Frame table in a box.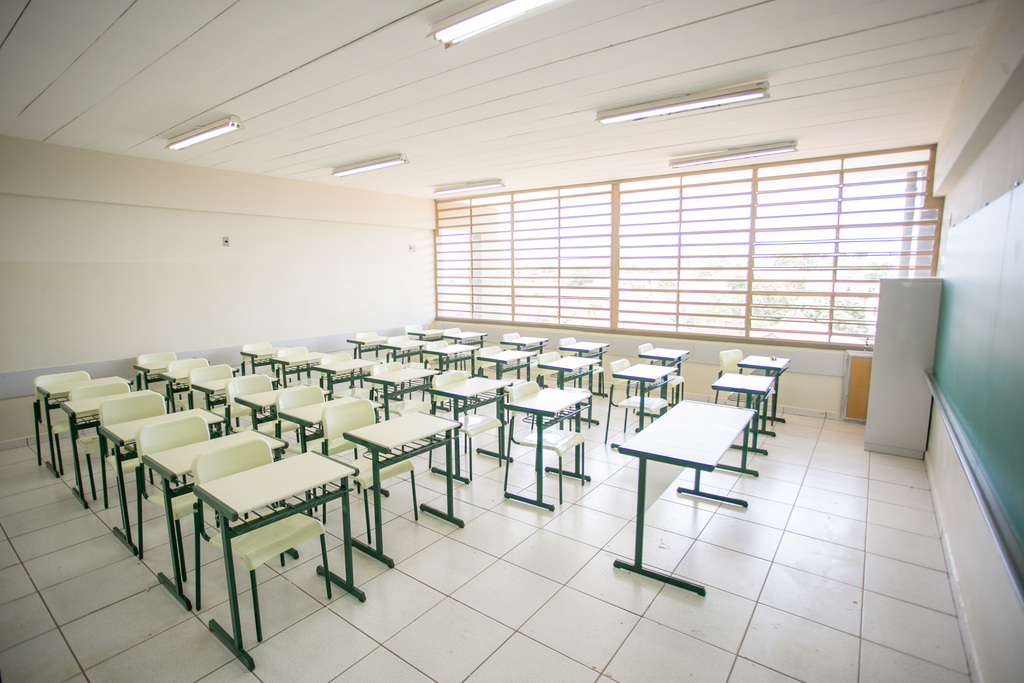
left=506, top=338, right=545, bottom=378.
